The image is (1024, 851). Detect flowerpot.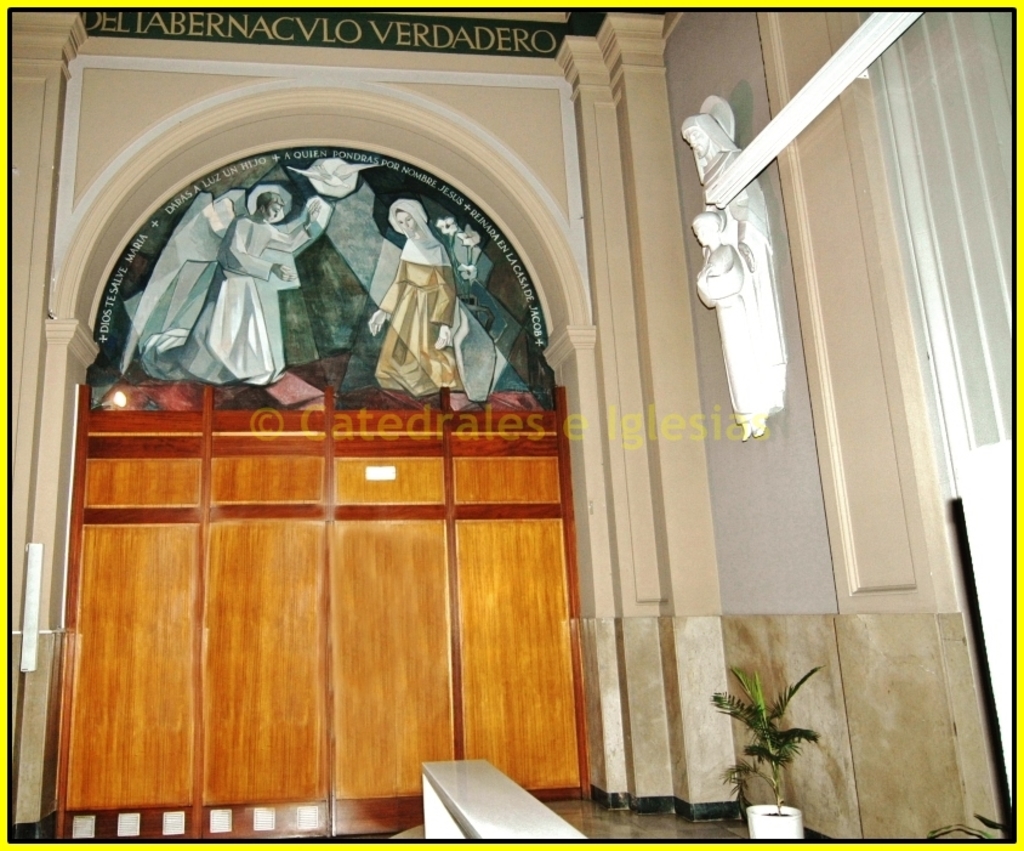
Detection: region(723, 676, 838, 810).
